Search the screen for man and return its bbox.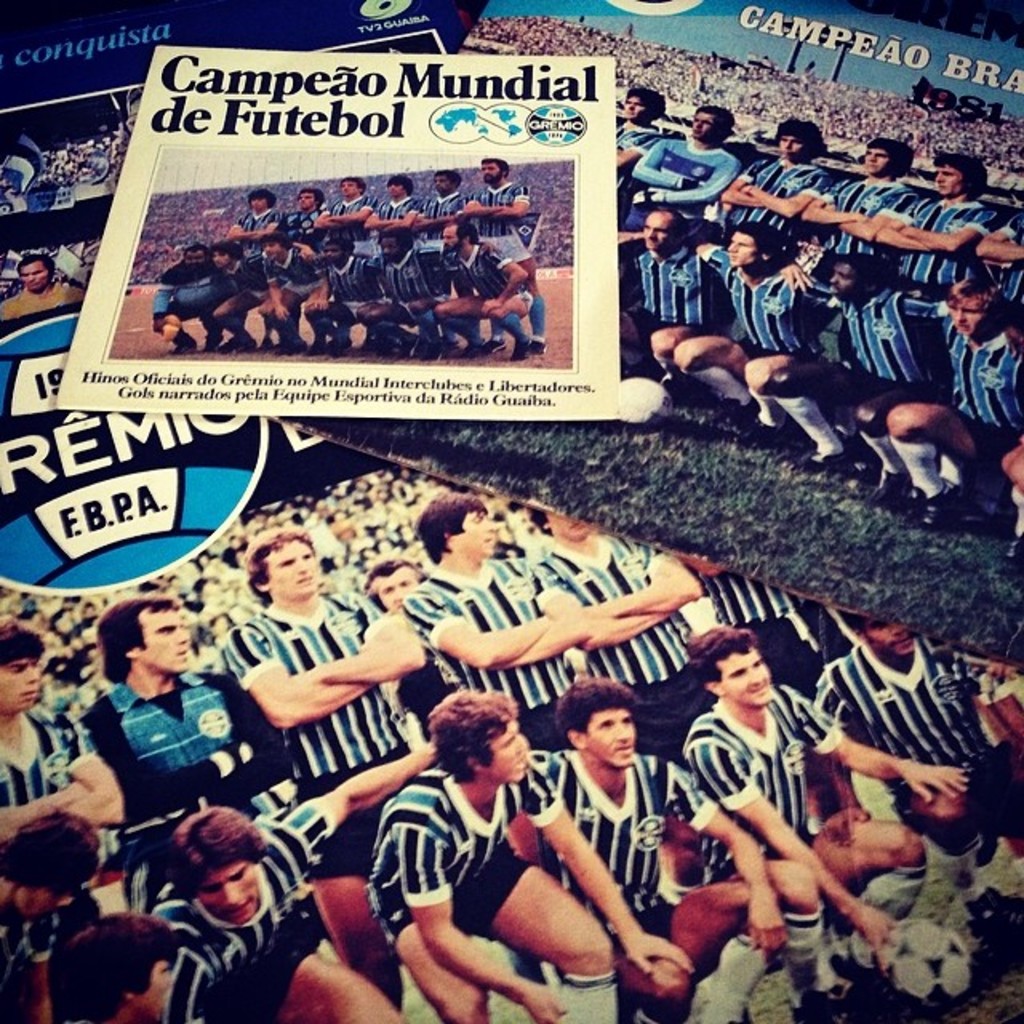
Found: 794 133 917 251.
